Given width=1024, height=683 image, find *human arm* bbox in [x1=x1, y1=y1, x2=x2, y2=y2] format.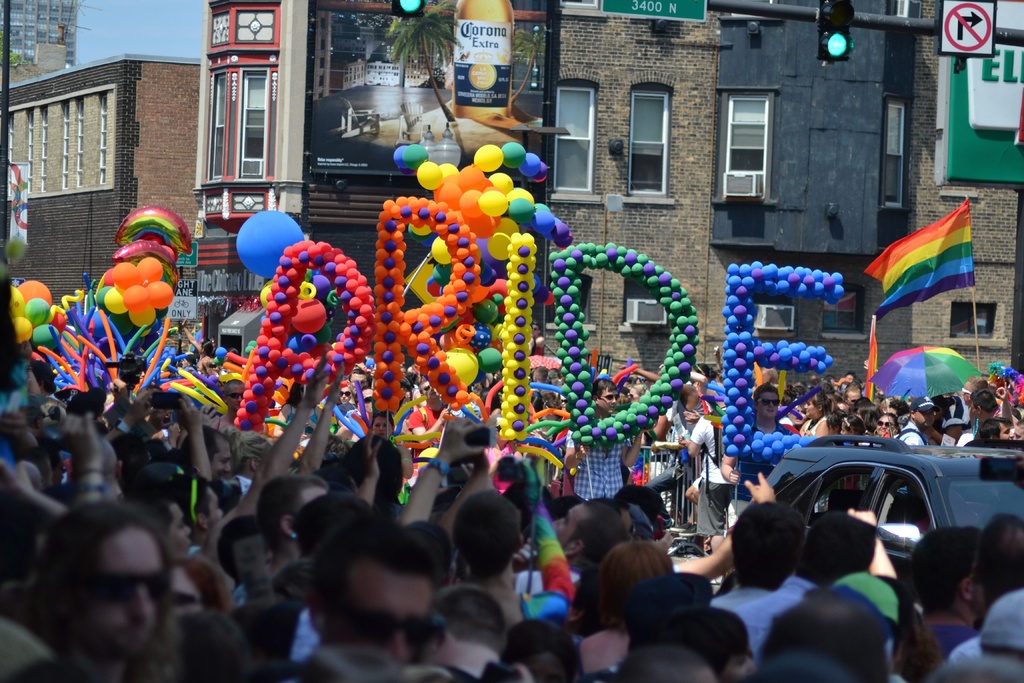
[x1=675, y1=416, x2=708, y2=462].
